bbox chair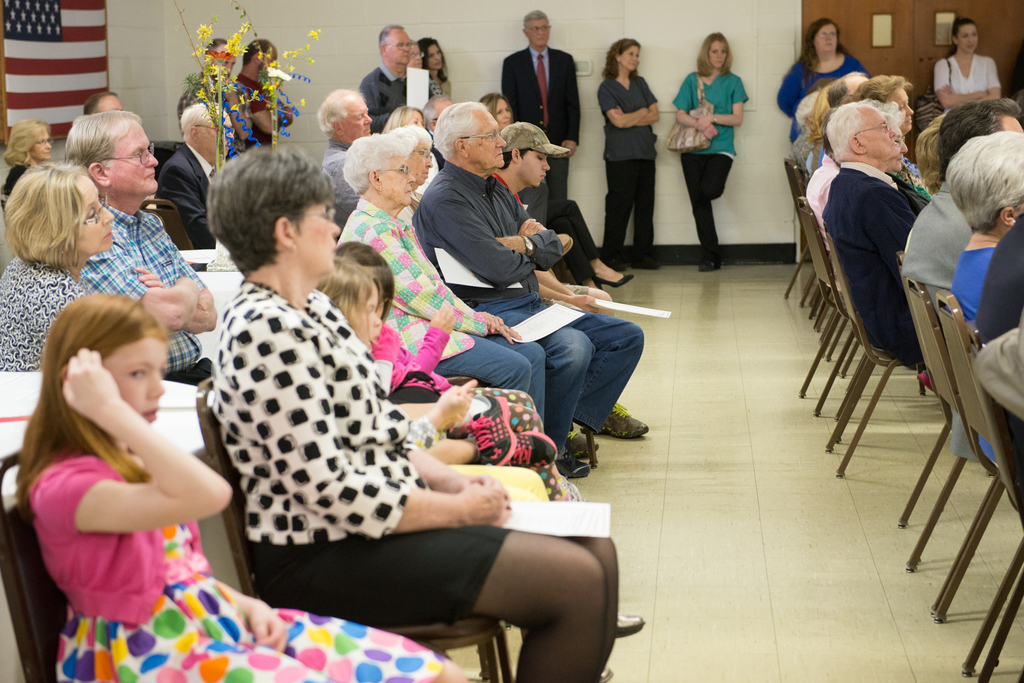
l=819, t=228, r=926, b=476
